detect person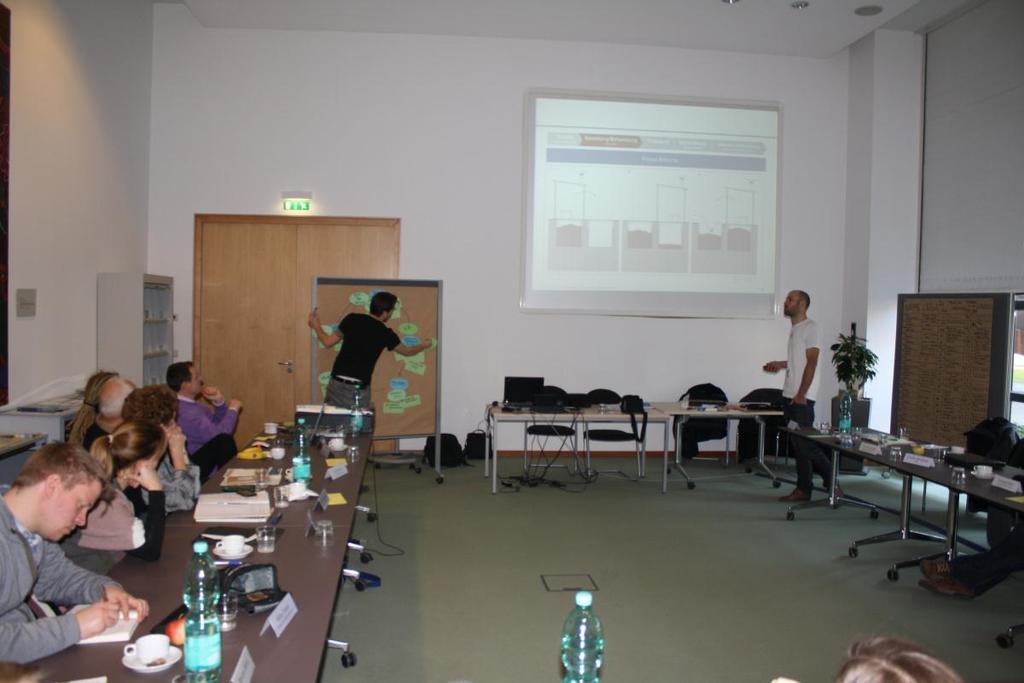
x1=124 y1=385 x2=209 y2=512
